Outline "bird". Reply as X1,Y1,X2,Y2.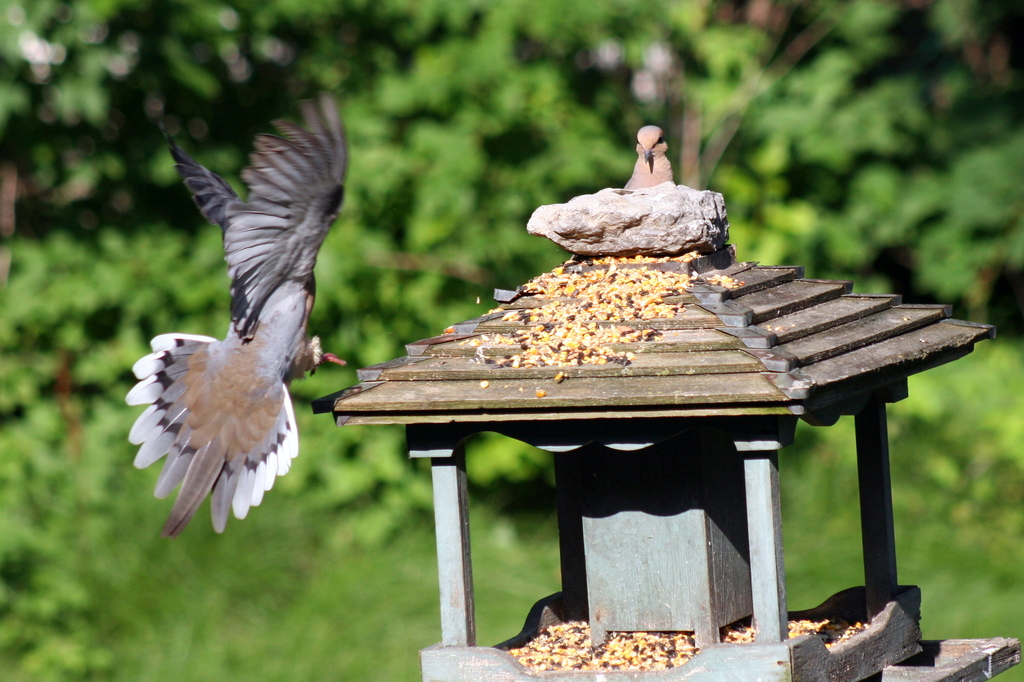
120,121,347,553.
